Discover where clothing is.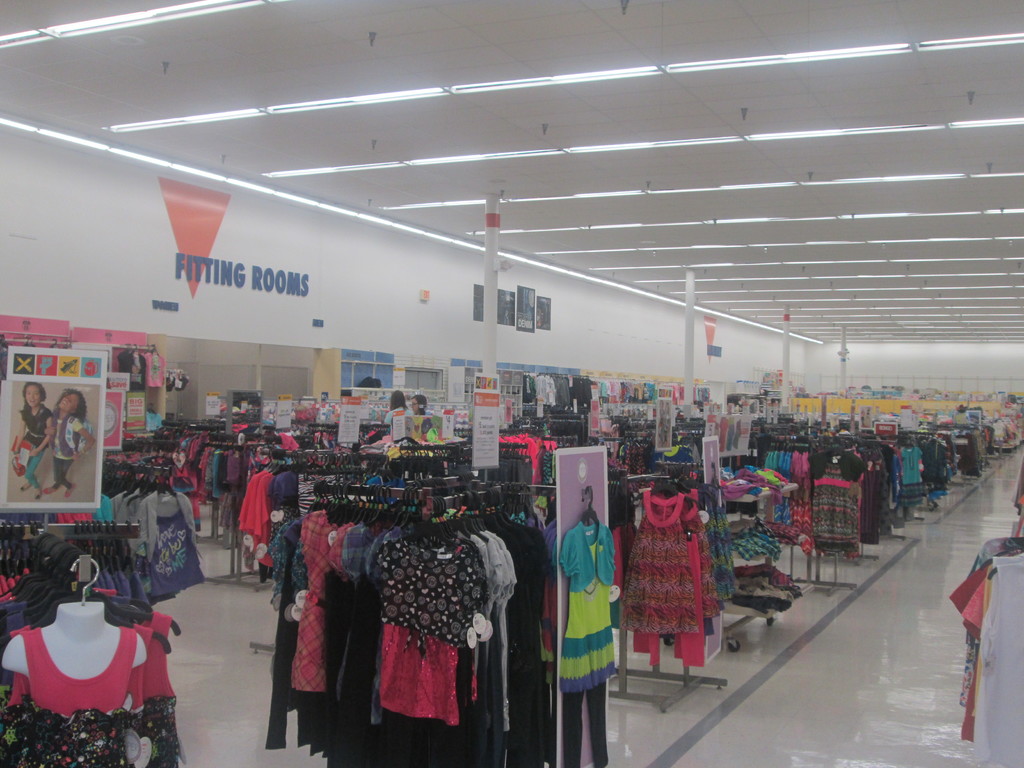
Discovered at 111/343/150/397.
